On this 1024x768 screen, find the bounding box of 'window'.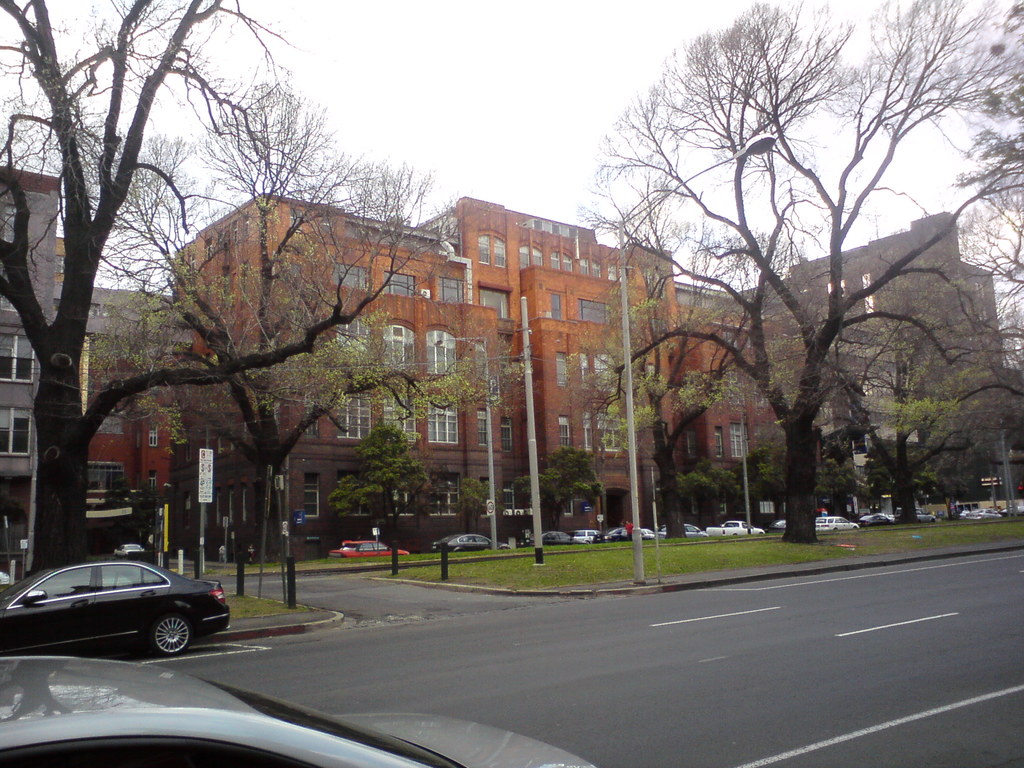
Bounding box: 579, 298, 607, 326.
